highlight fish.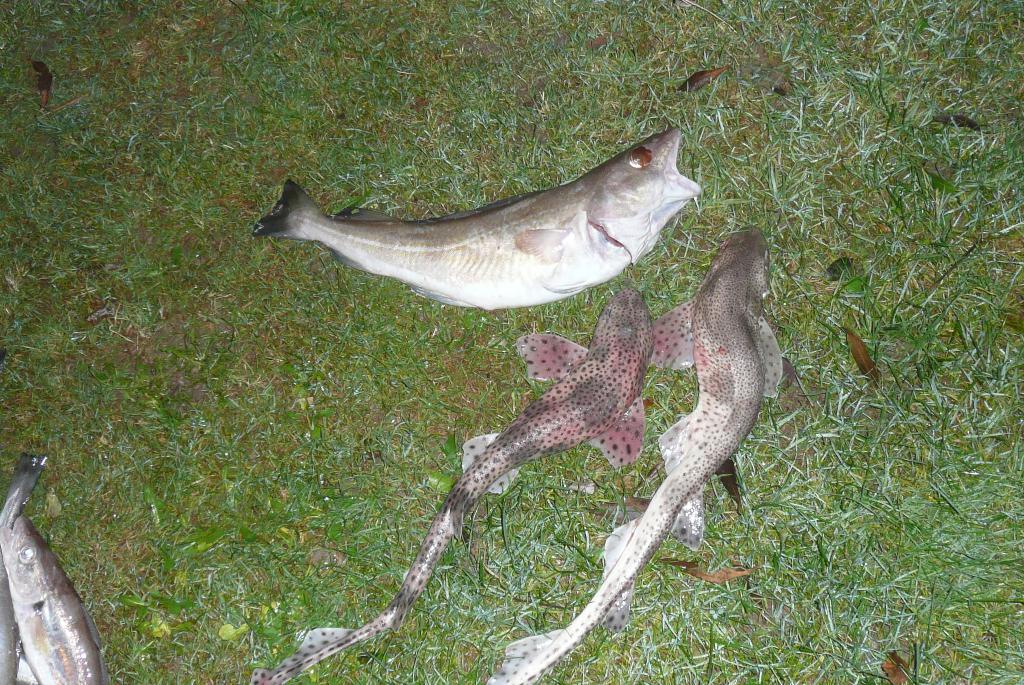
Highlighted region: 268, 141, 690, 326.
